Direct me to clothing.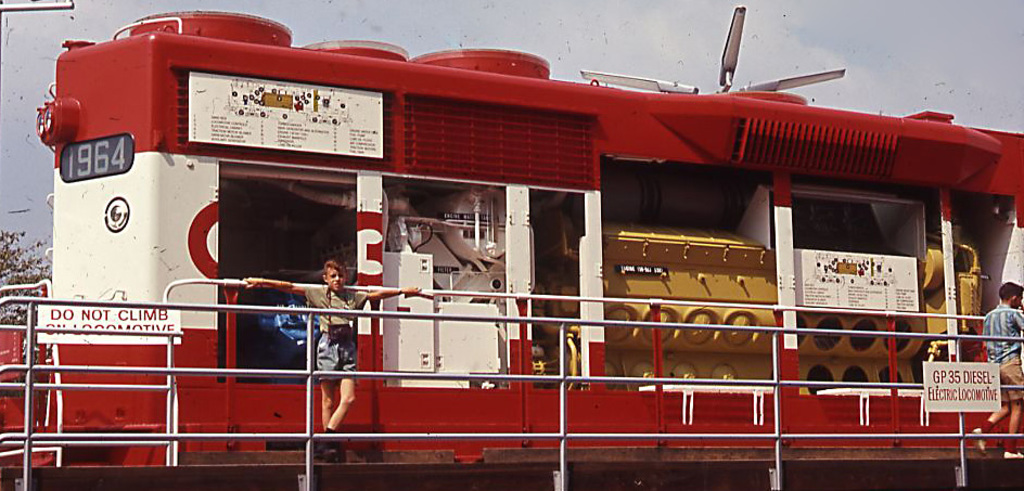
Direction: (x1=305, y1=287, x2=370, y2=385).
